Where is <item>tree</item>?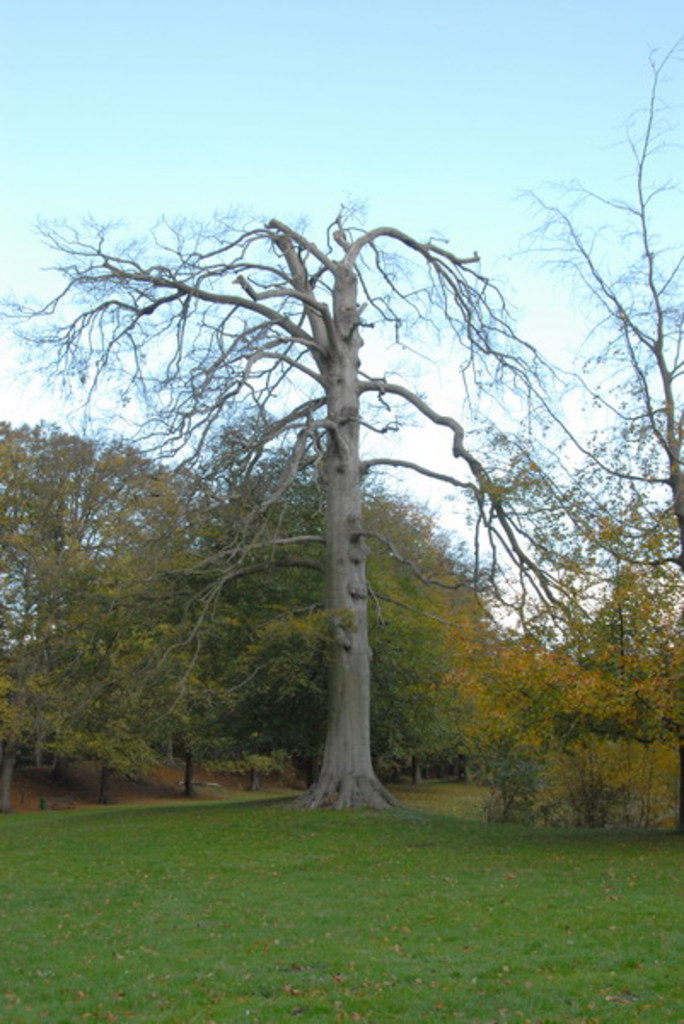
box=[425, 433, 682, 852].
